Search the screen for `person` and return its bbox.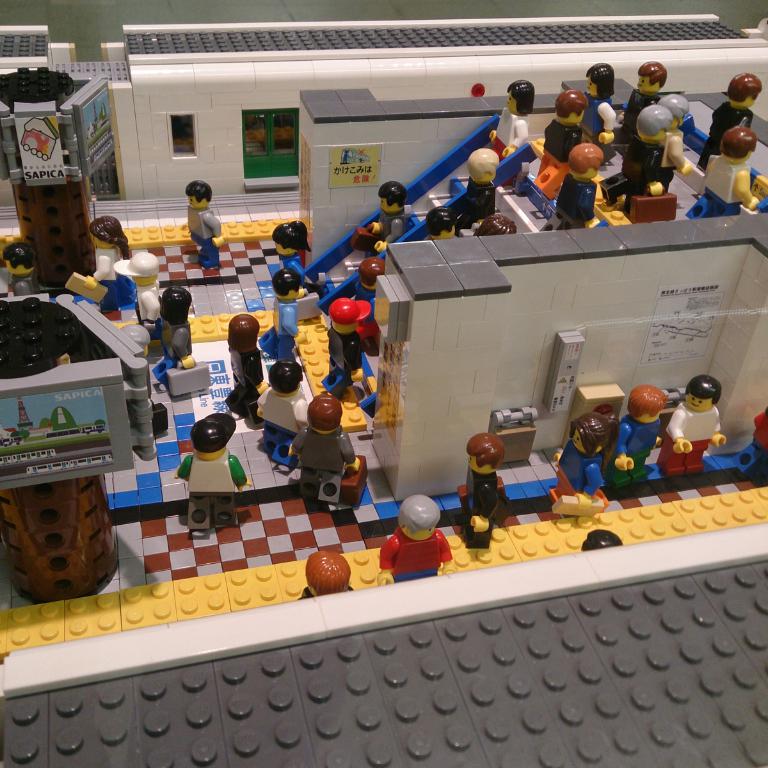
Found: region(376, 497, 456, 584).
